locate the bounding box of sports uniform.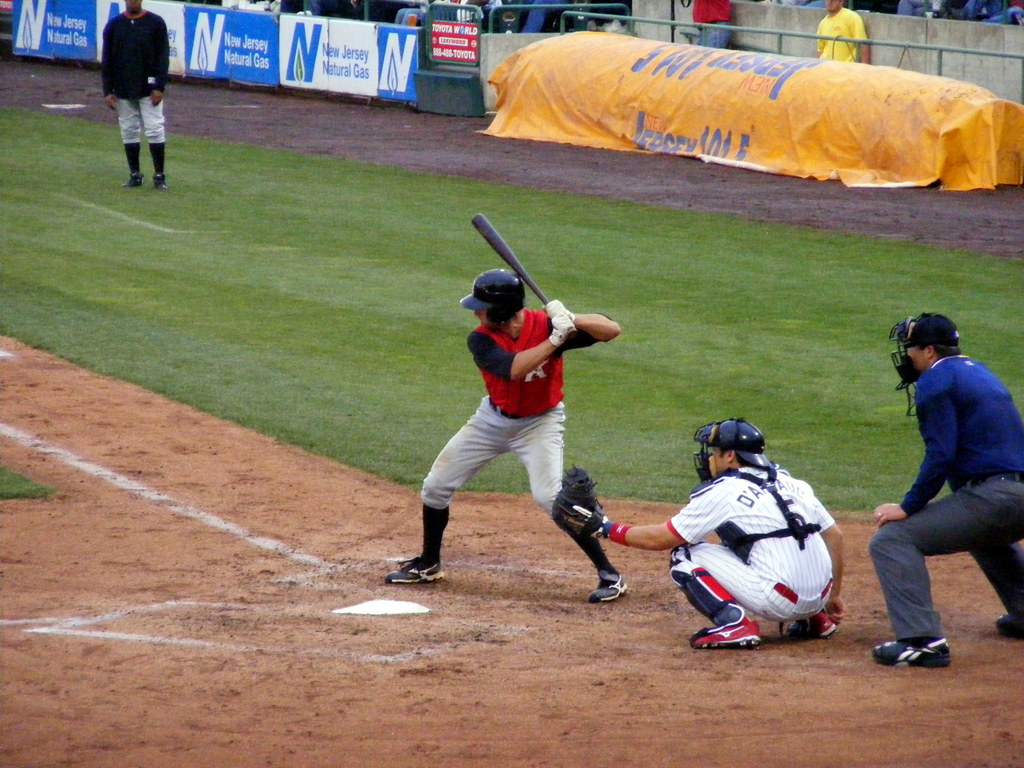
Bounding box: (383,268,625,604).
